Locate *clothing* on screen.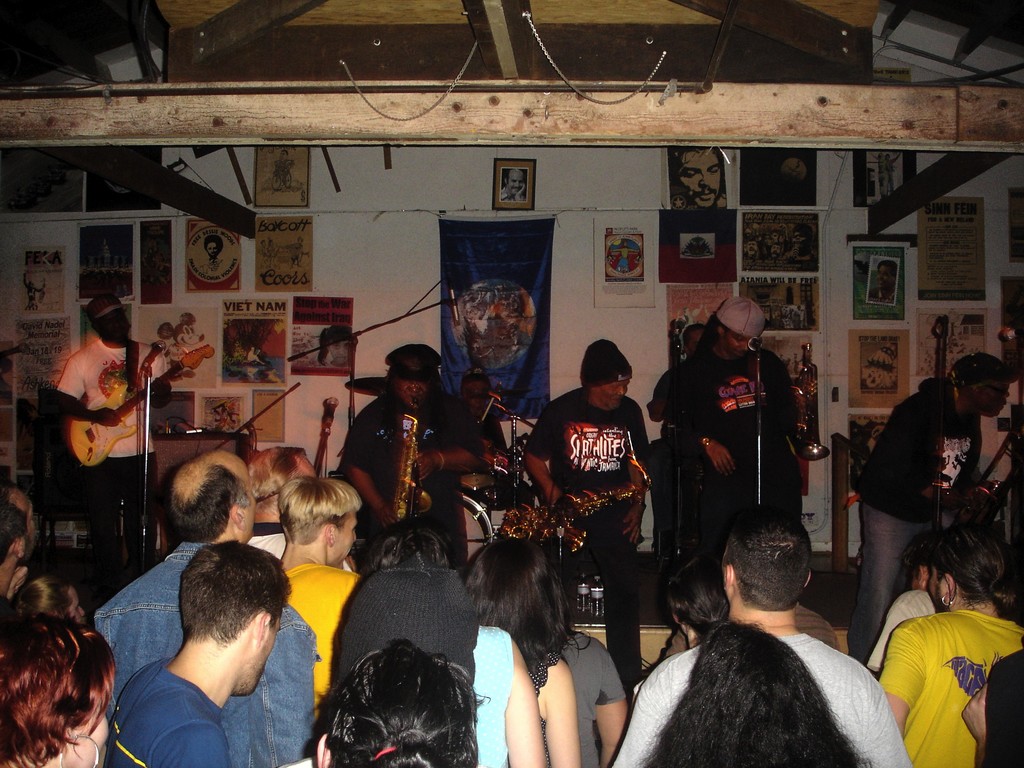
On screen at <box>536,639,568,700</box>.
